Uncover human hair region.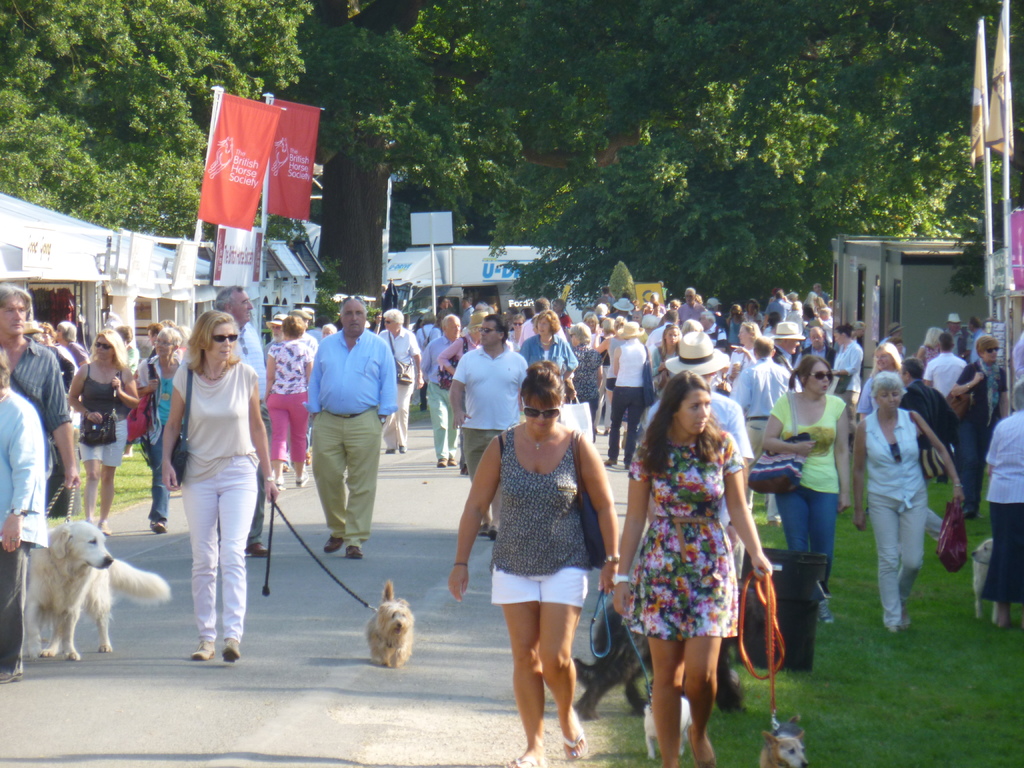
Uncovered: pyautogui.locateOnScreen(533, 309, 561, 336).
